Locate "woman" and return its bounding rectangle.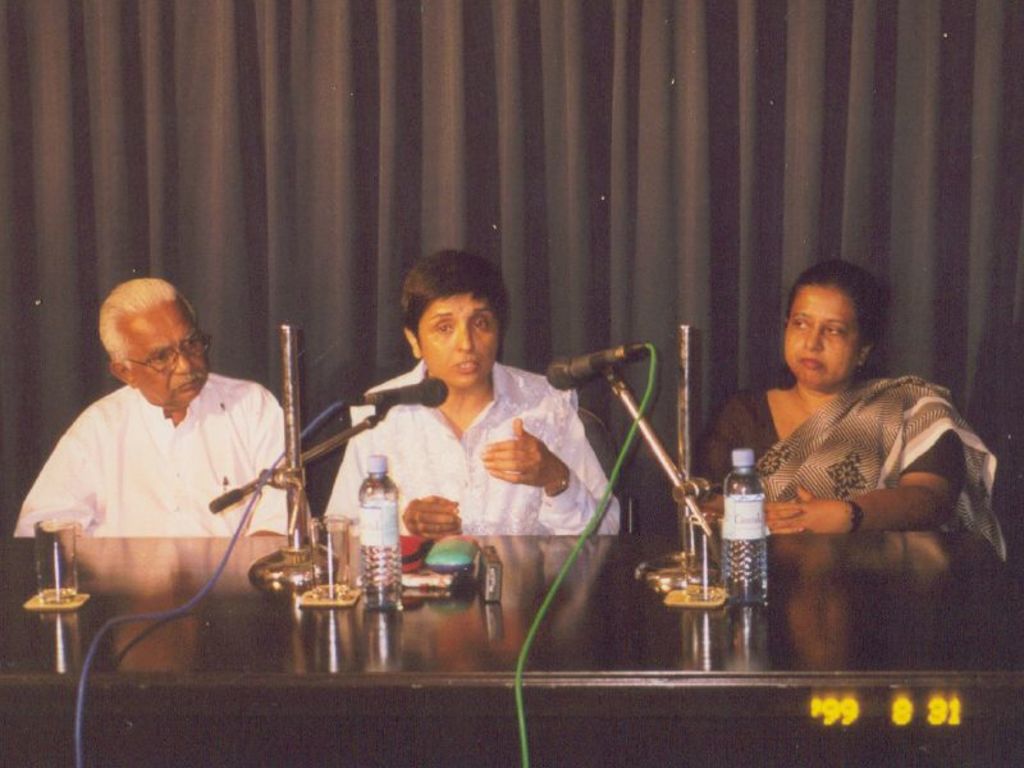
rect(696, 260, 1005, 559).
